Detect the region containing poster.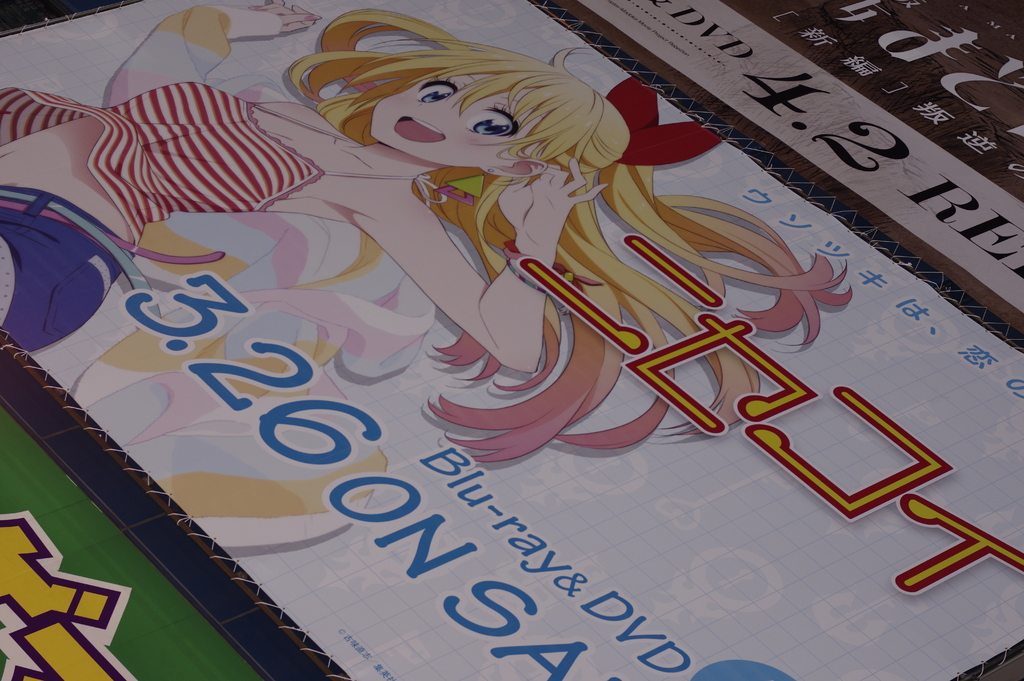
(x1=0, y1=0, x2=1023, y2=680).
